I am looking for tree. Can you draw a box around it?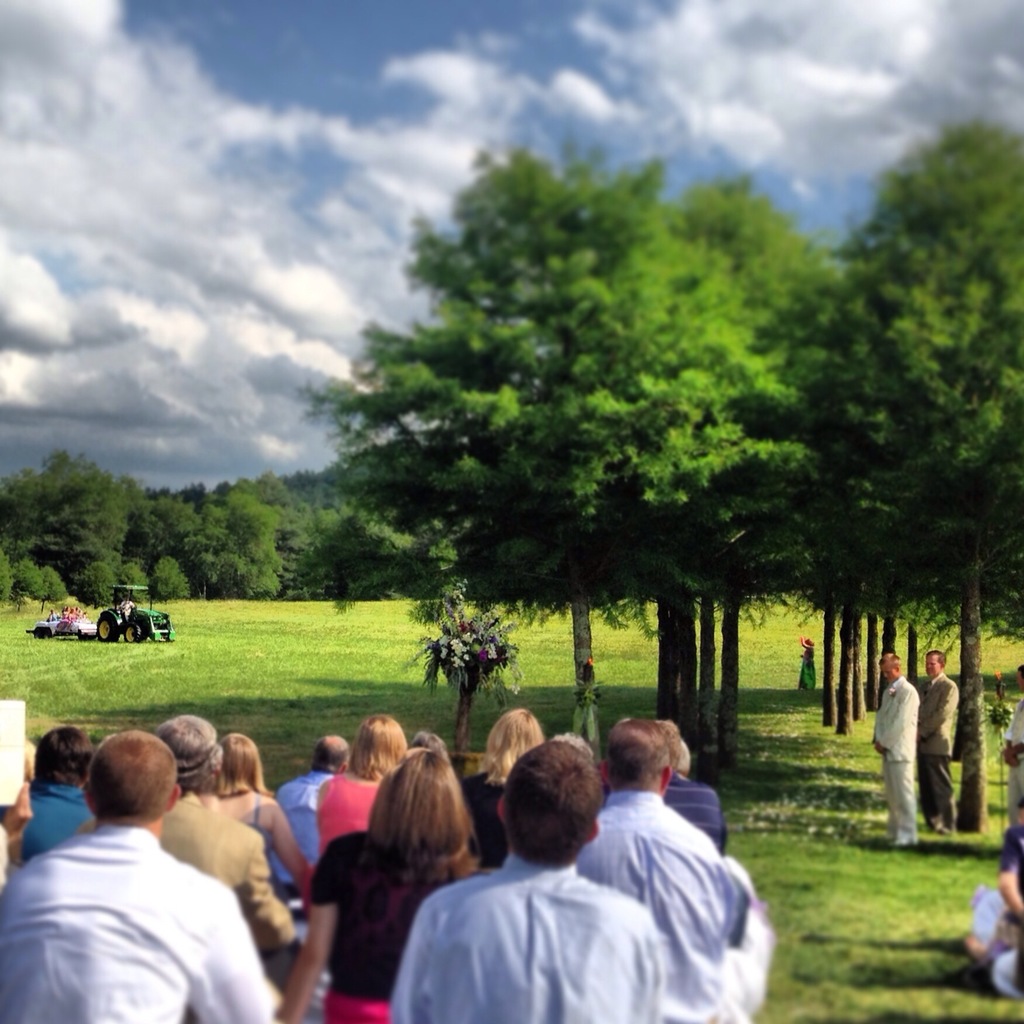
Sure, the bounding box is x1=0, y1=435, x2=397, y2=609.
